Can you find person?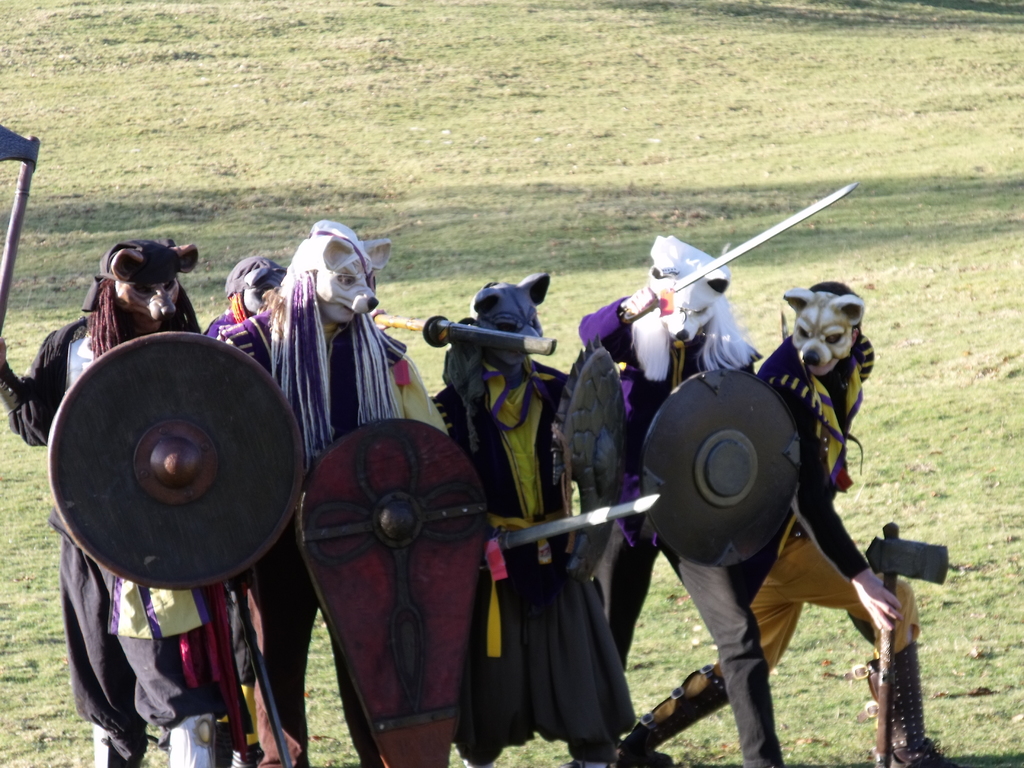
Yes, bounding box: (0,236,216,767).
